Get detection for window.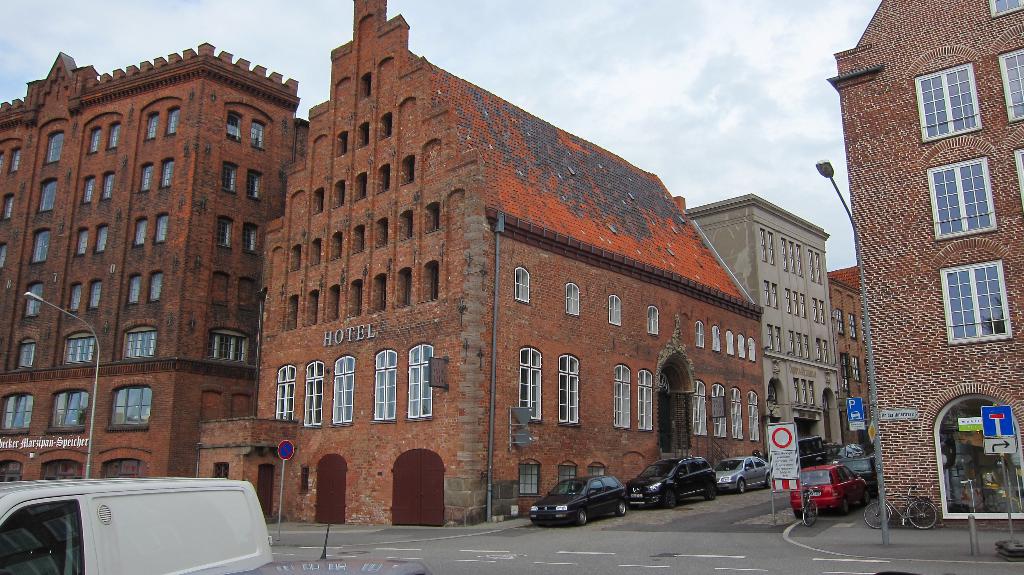
Detection: select_region(301, 284, 321, 328).
